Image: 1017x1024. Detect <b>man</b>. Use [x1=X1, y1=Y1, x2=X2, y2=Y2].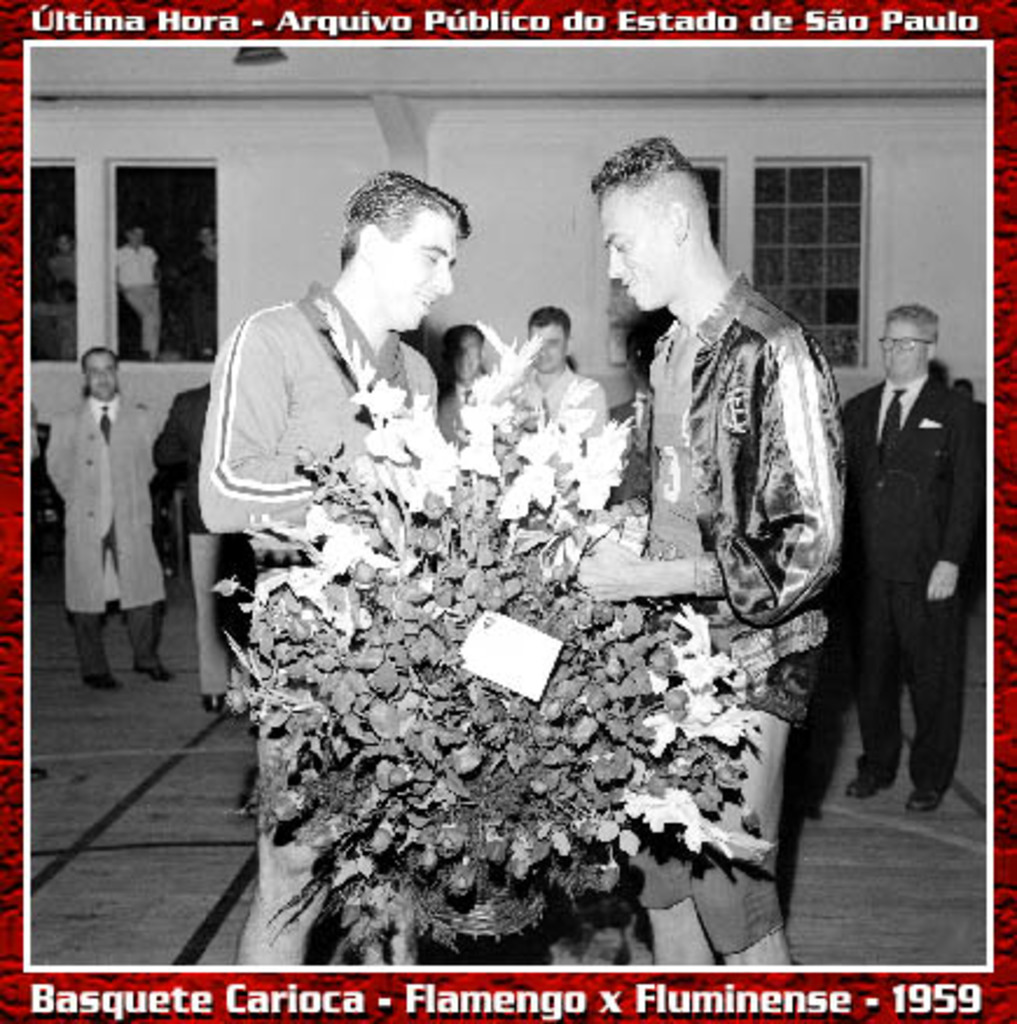
[x1=517, y1=309, x2=608, y2=444].
